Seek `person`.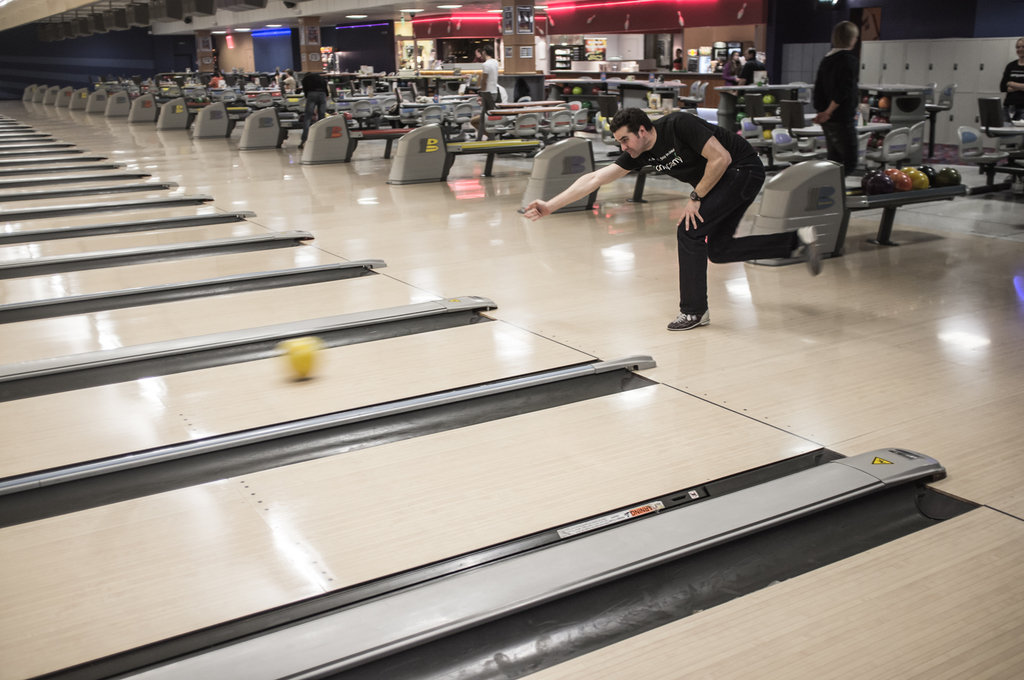
<region>815, 26, 884, 177</region>.
